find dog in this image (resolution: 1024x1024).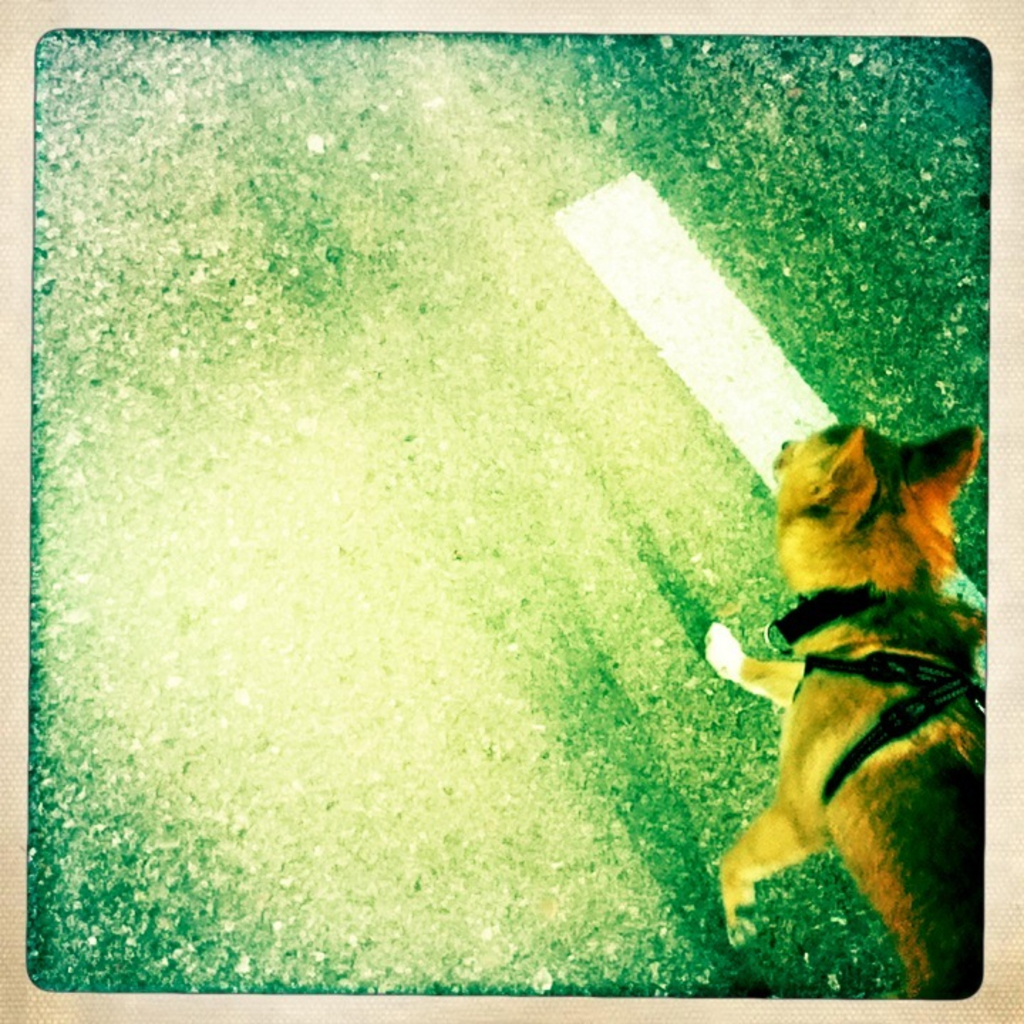
locate(684, 414, 997, 994).
